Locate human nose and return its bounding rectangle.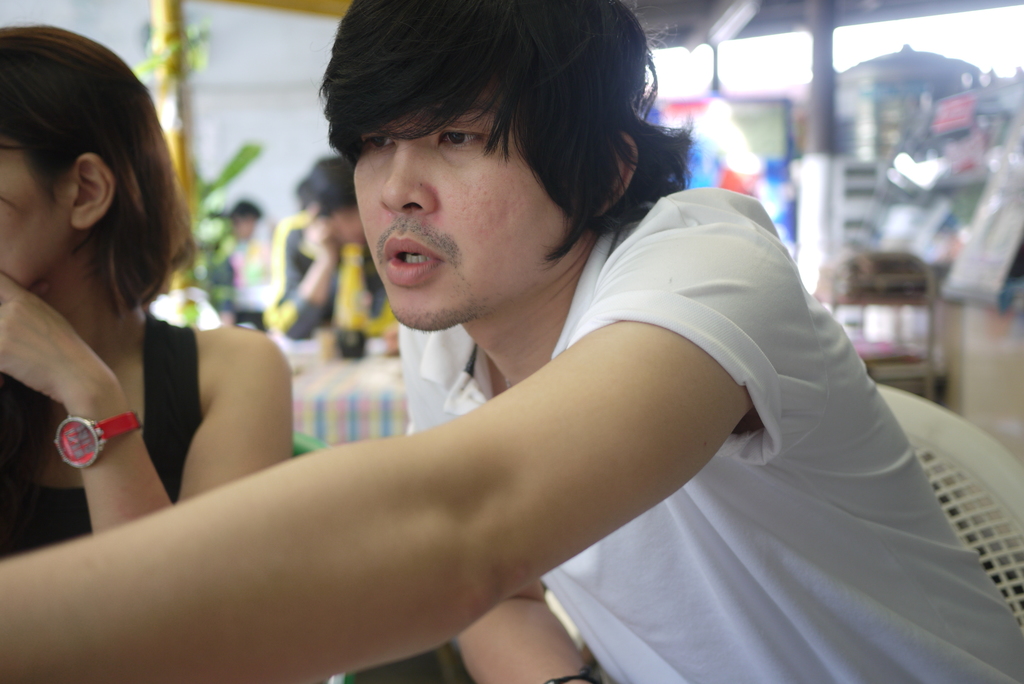
<bbox>376, 133, 433, 213</bbox>.
